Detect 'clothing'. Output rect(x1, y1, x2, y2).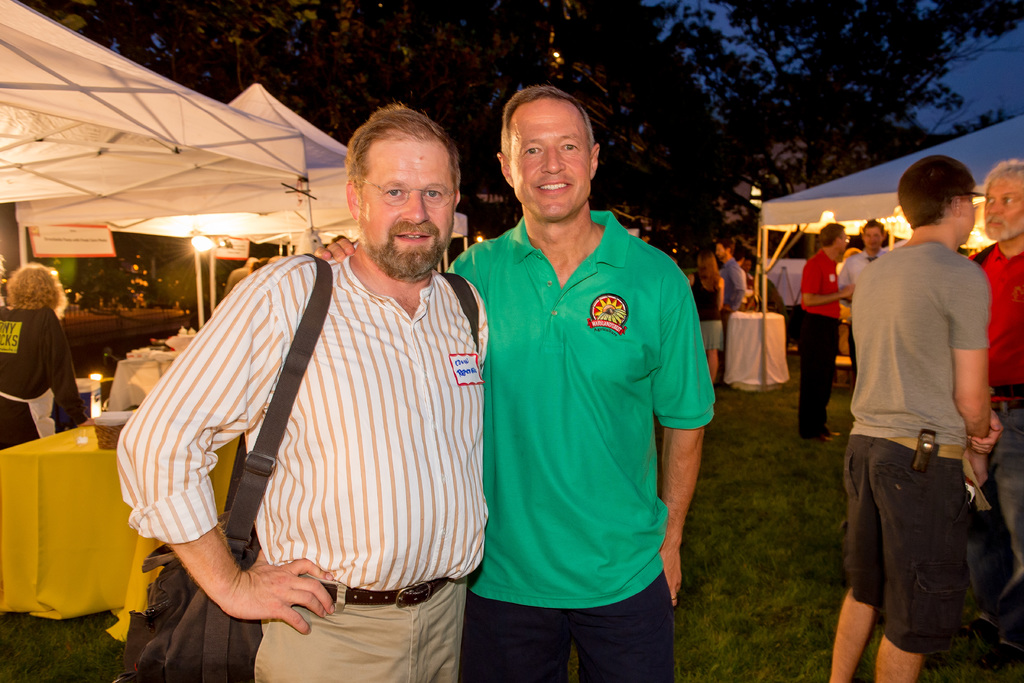
rect(457, 188, 714, 659).
